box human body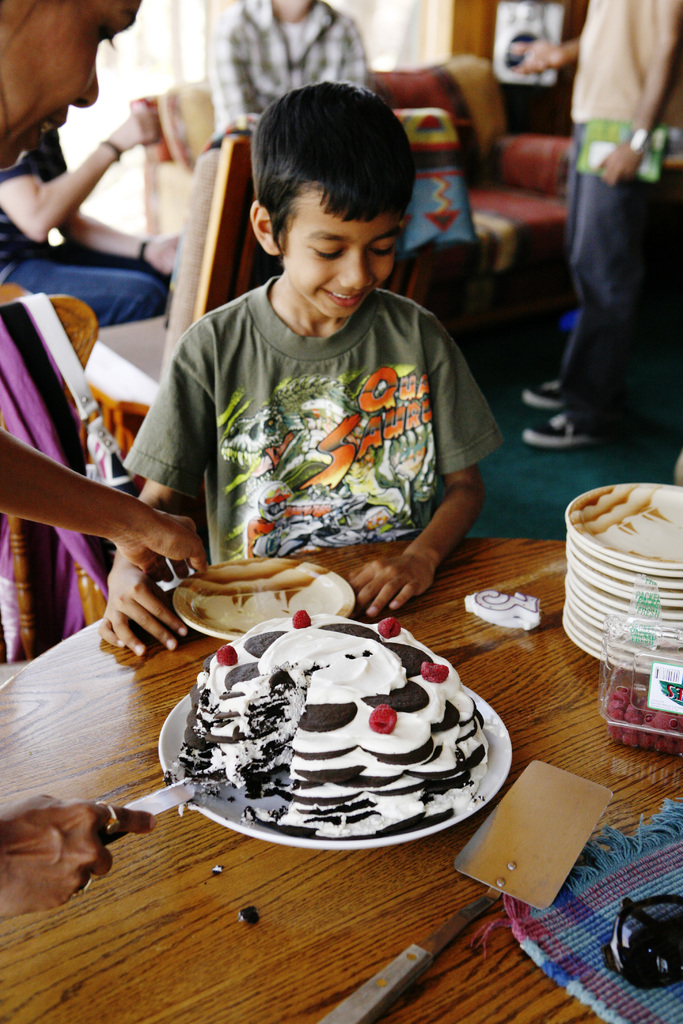
97,81,512,662
